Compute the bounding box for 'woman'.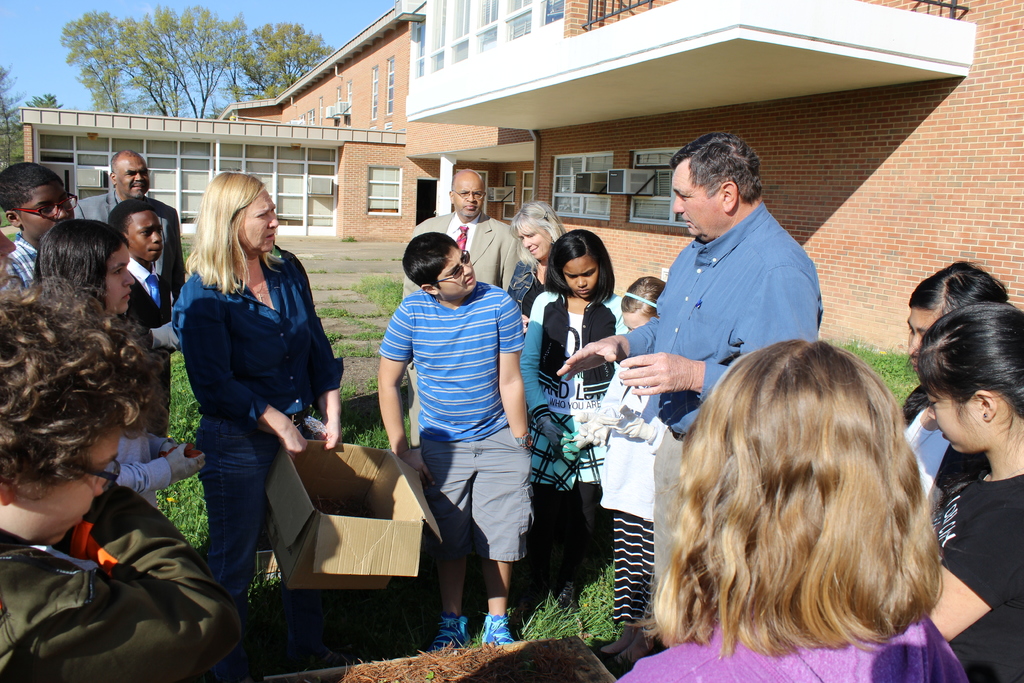
(618,331,961,682).
